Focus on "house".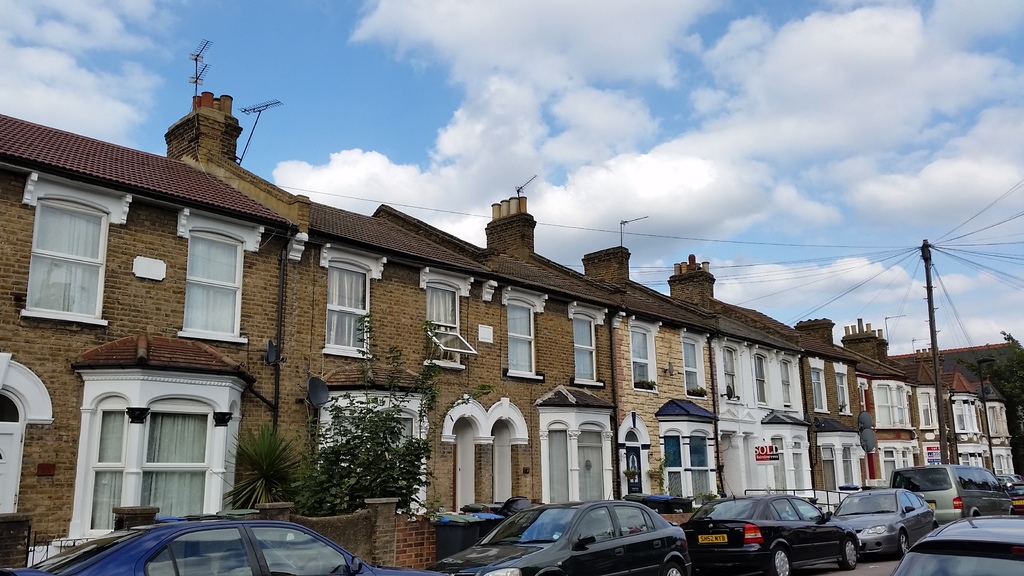
Focused at {"x1": 794, "y1": 310, "x2": 876, "y2": 499}.
